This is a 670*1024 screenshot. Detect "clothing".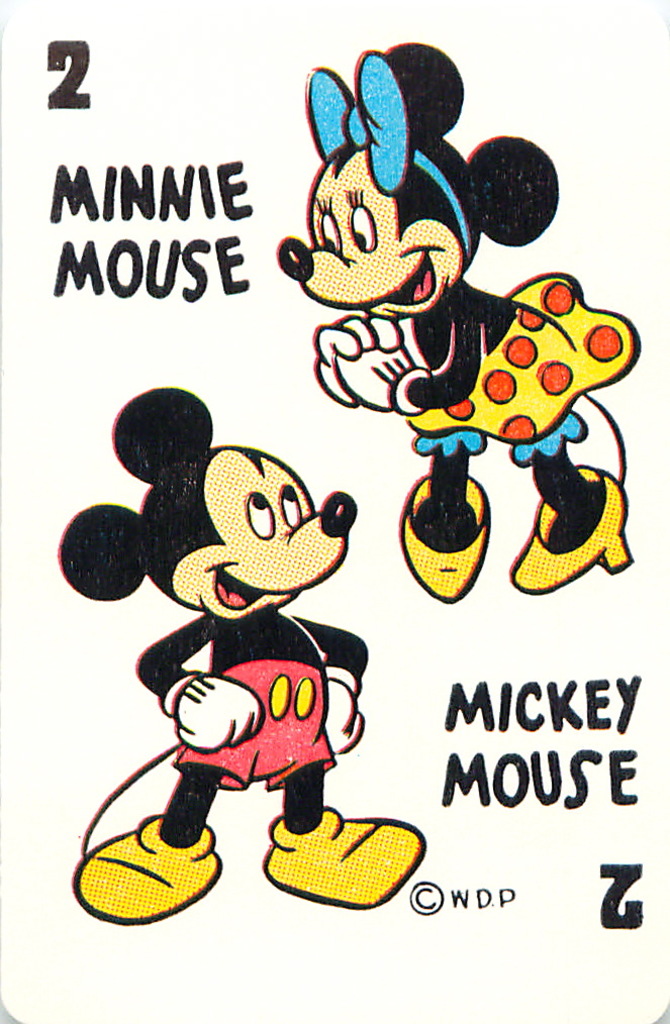
170/656/364/799.
